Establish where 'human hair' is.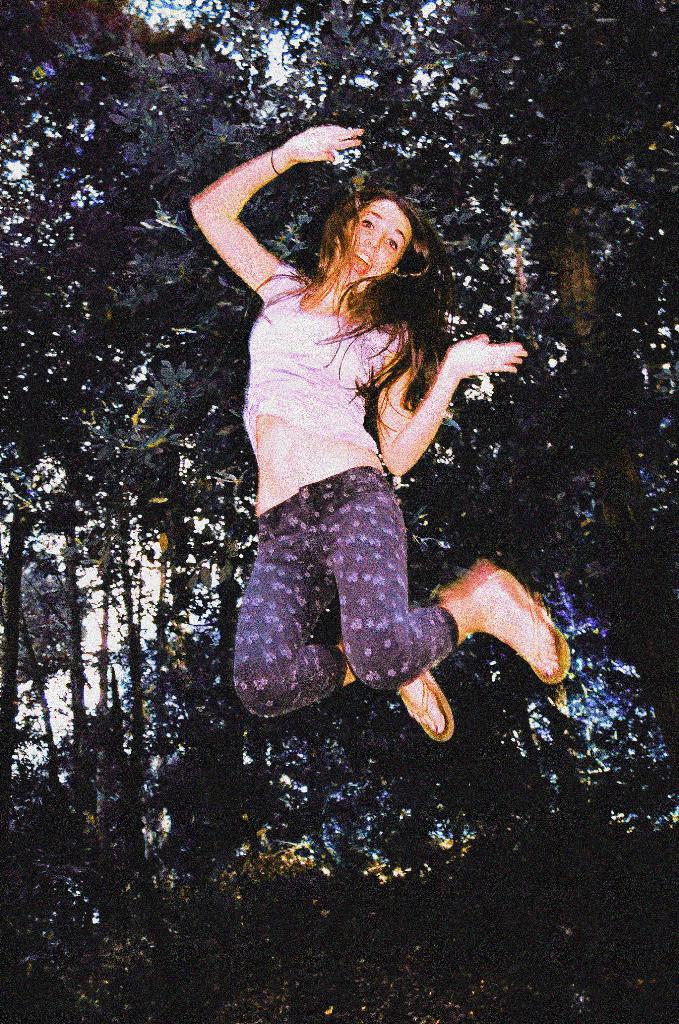
Established at [285,172,468,399].
